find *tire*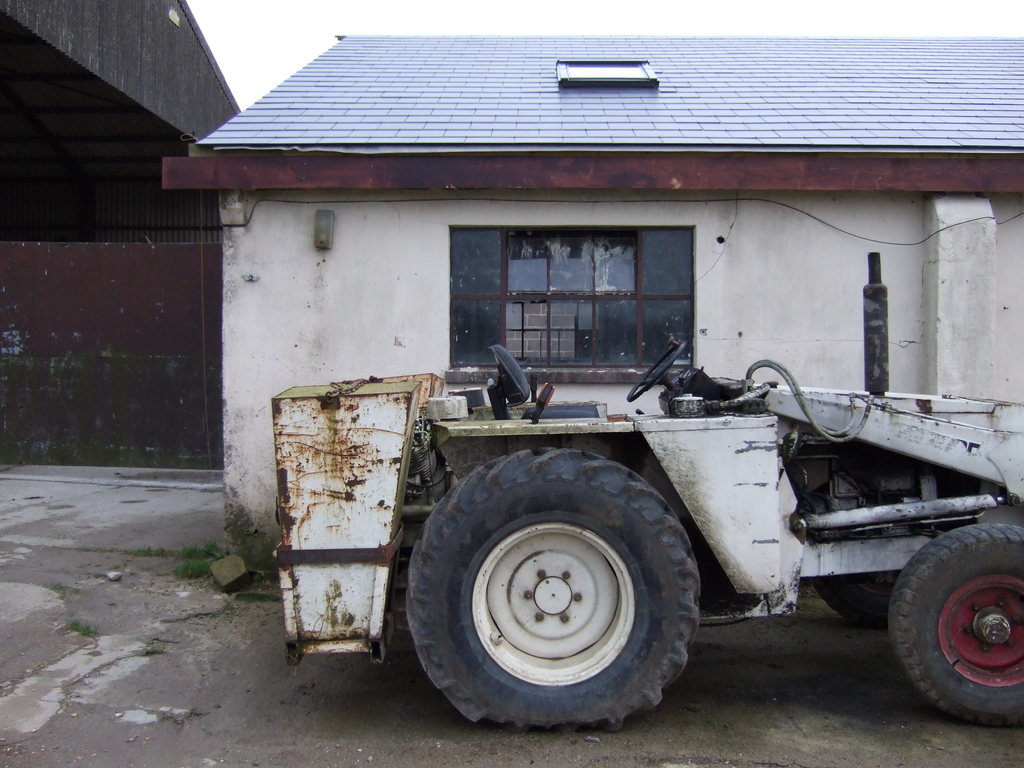
rect(817, 572, 900, 626)
